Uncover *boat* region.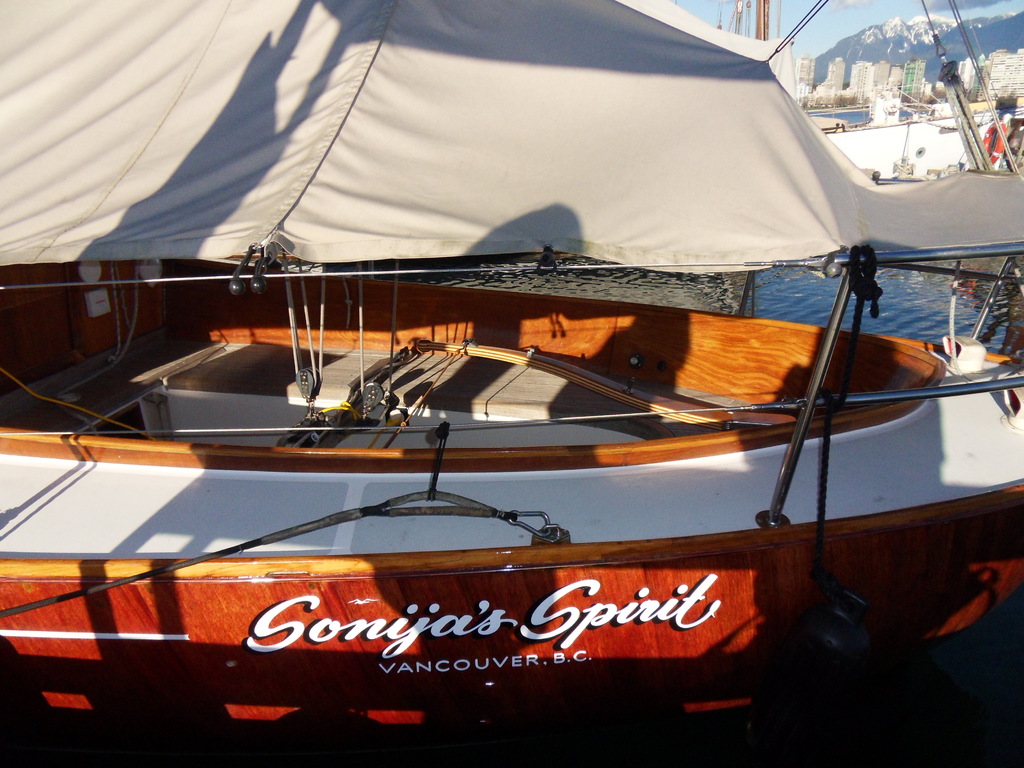
Uncovered: rect(734, 0, 1023, 181).
